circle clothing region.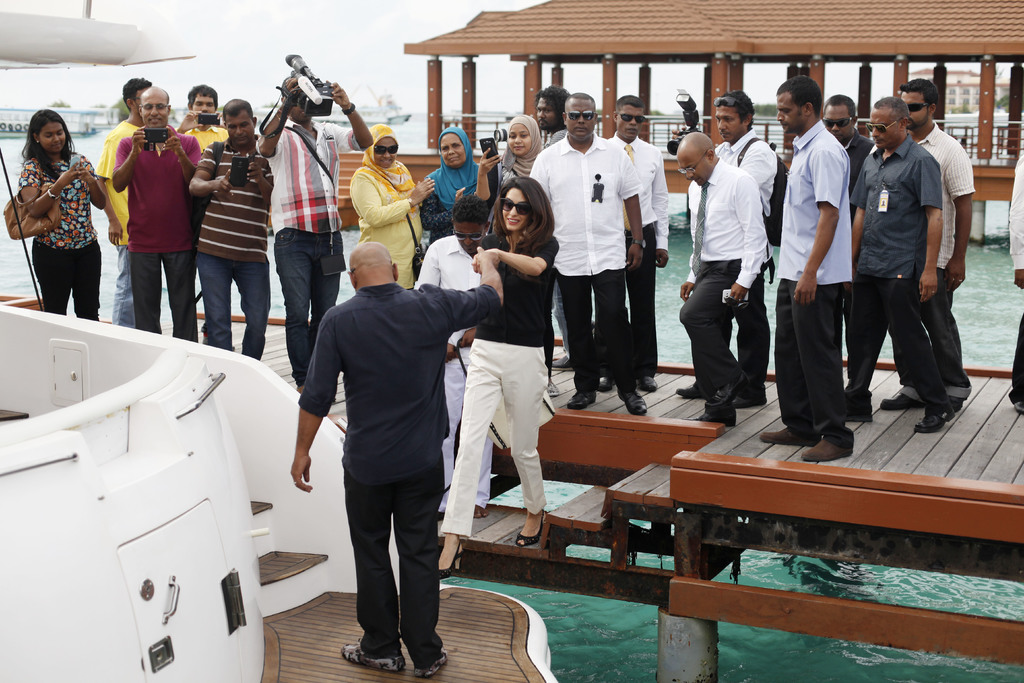
Region: detection(412, 158, 476, 231).
